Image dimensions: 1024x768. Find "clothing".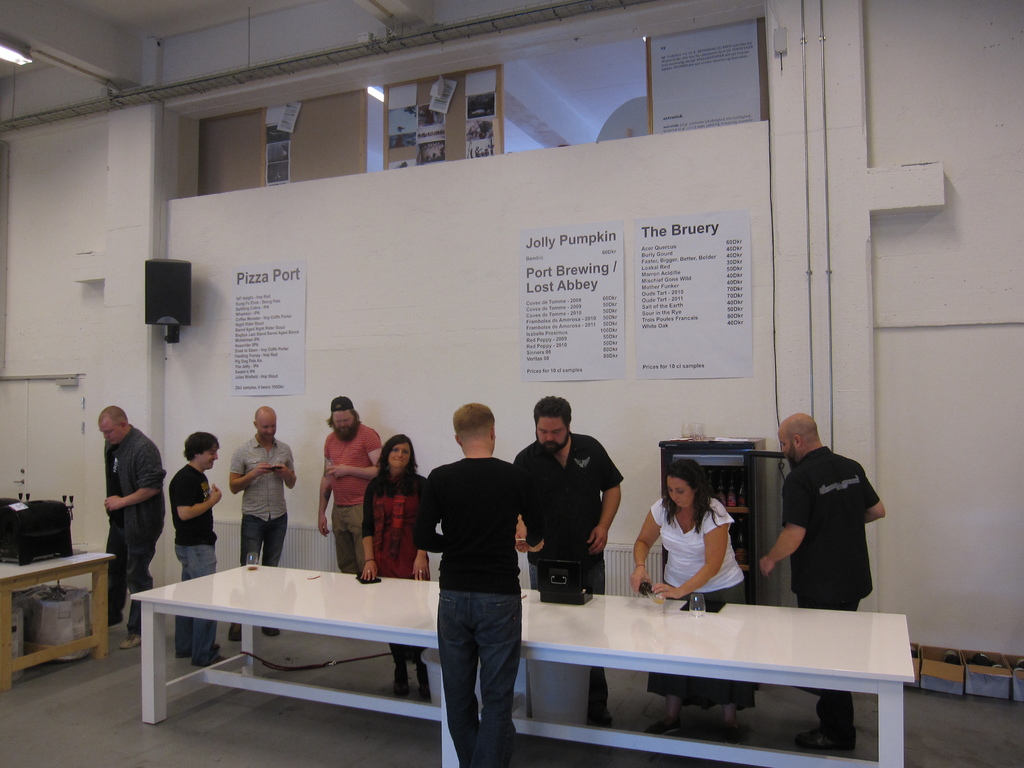
rect(108, 424, 170, 632).
